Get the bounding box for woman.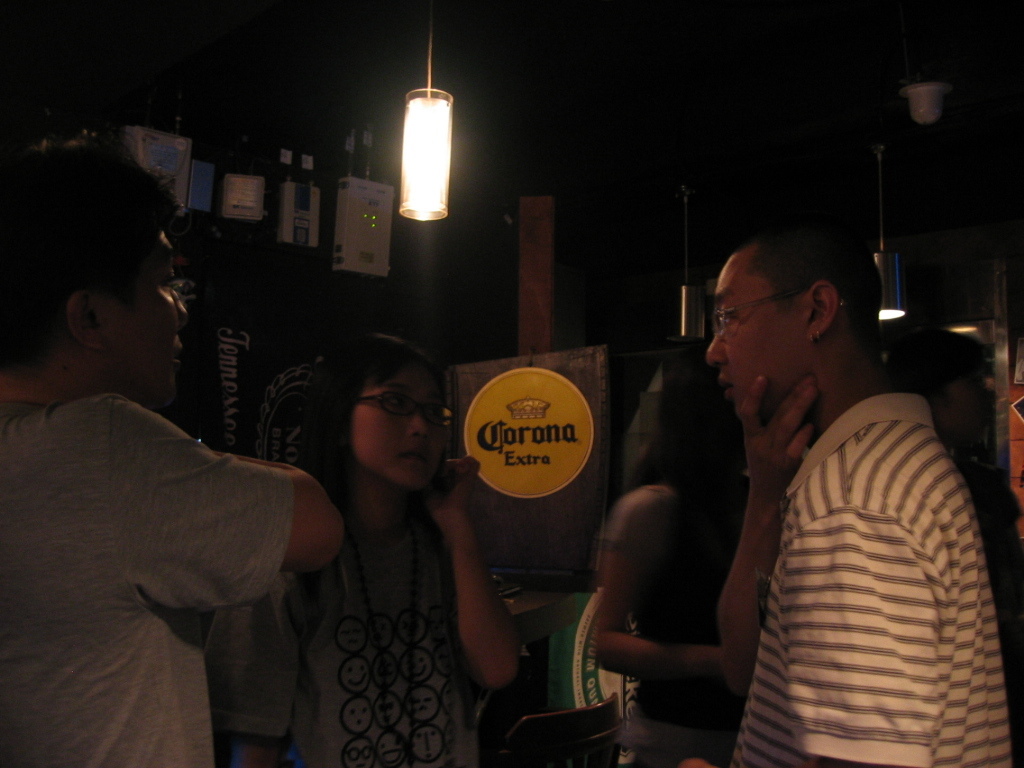
left=199, top=324, right=516, bottom=767.
